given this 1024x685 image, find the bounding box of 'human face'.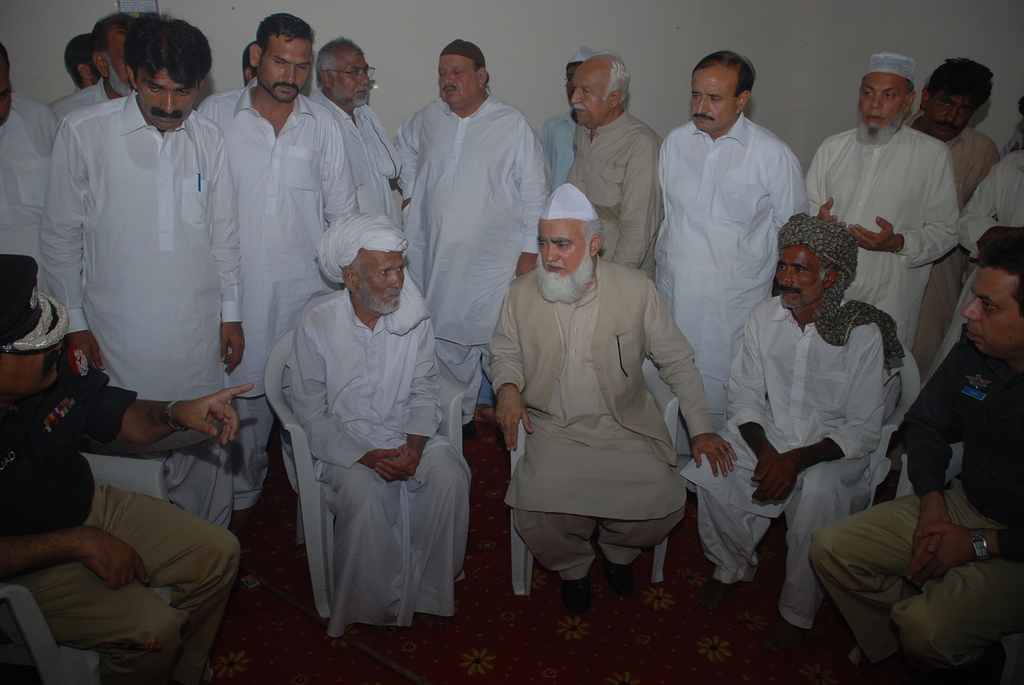
bbox(328, 43, 381, 122).
